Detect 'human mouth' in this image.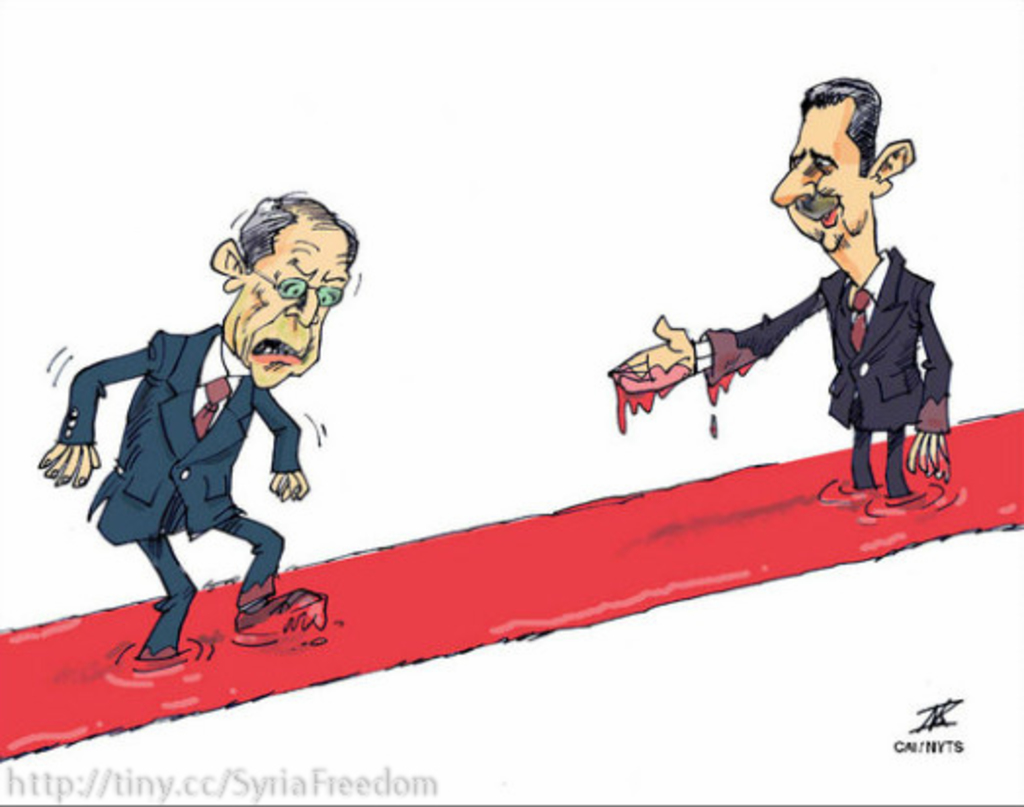
Detection: [left=248, top=338, right=309, bottom=367].
